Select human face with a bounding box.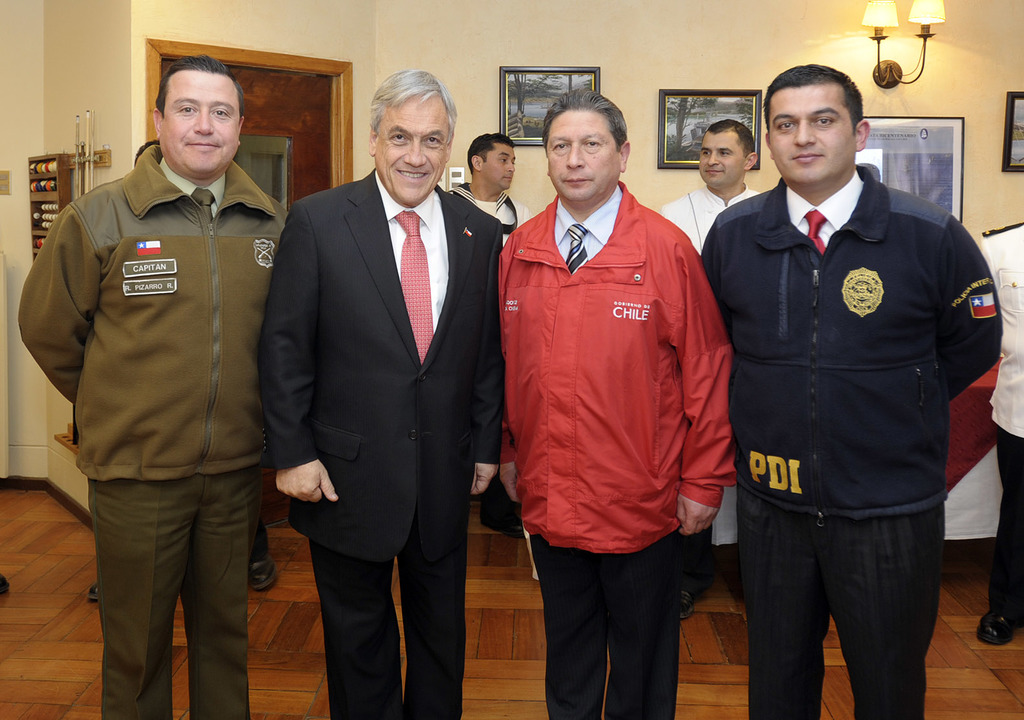
<region>160, 67, 239, 172</region>.
